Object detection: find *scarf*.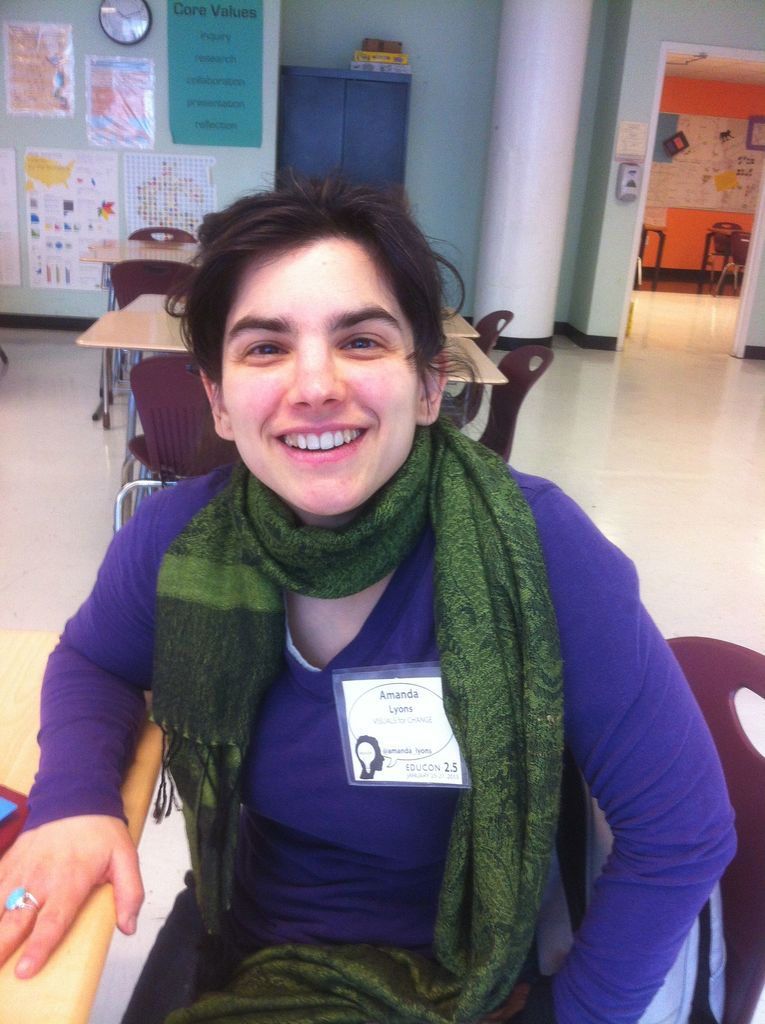
l=142, t=409, r=570, b=1023.
